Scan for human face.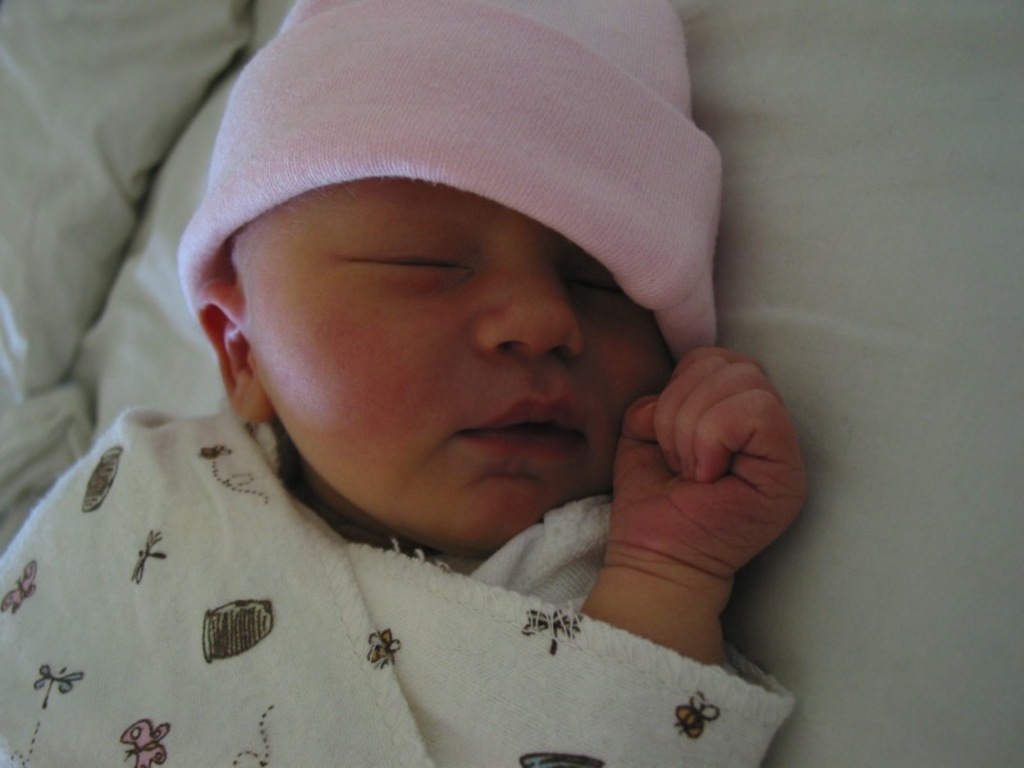
Scan result: bbox(238, 178, 673, 554).
